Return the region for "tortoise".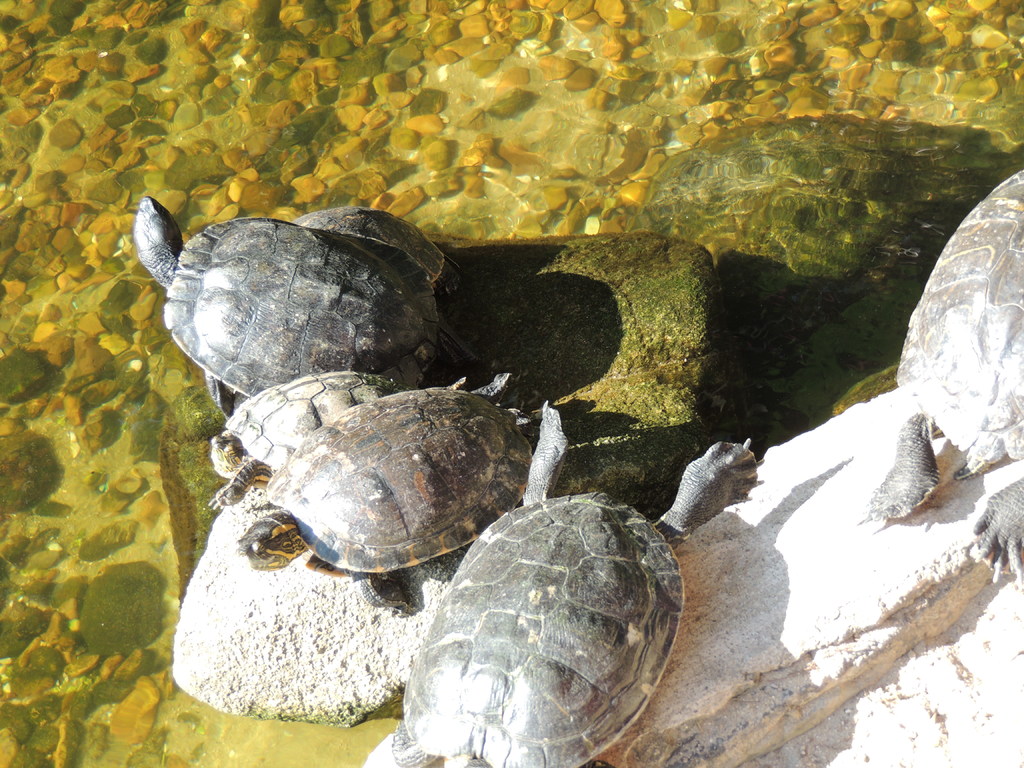
<box>856,168,1023,581</box>.
